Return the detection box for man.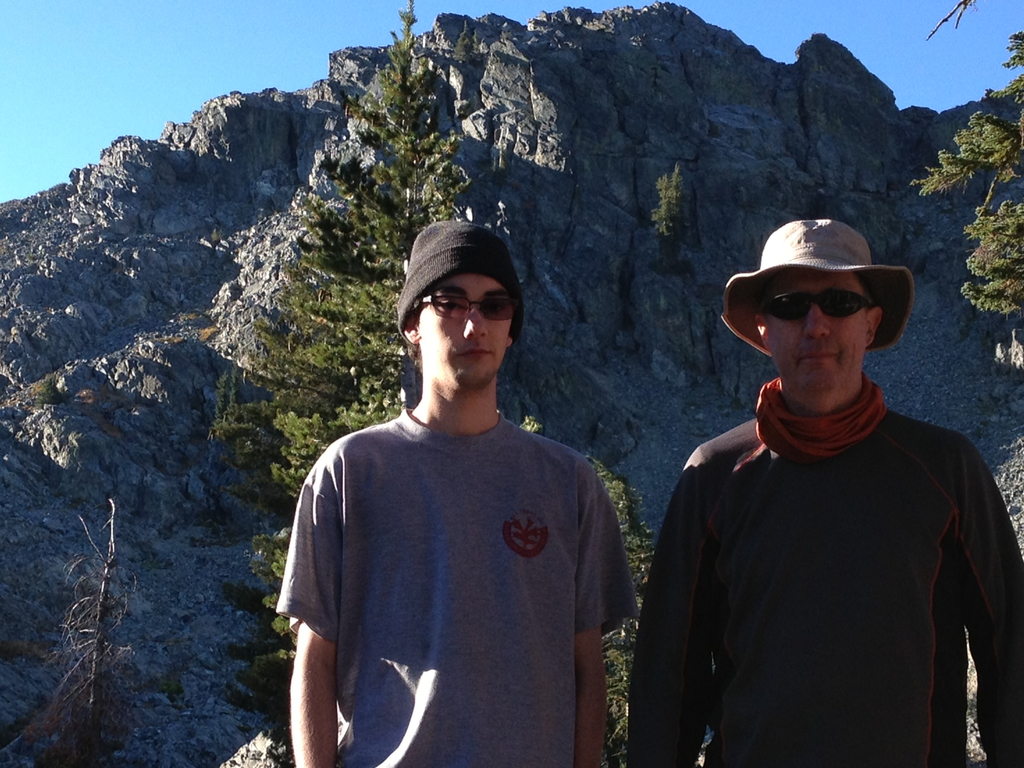
<region>641, 198, 1021, 767</region>.
